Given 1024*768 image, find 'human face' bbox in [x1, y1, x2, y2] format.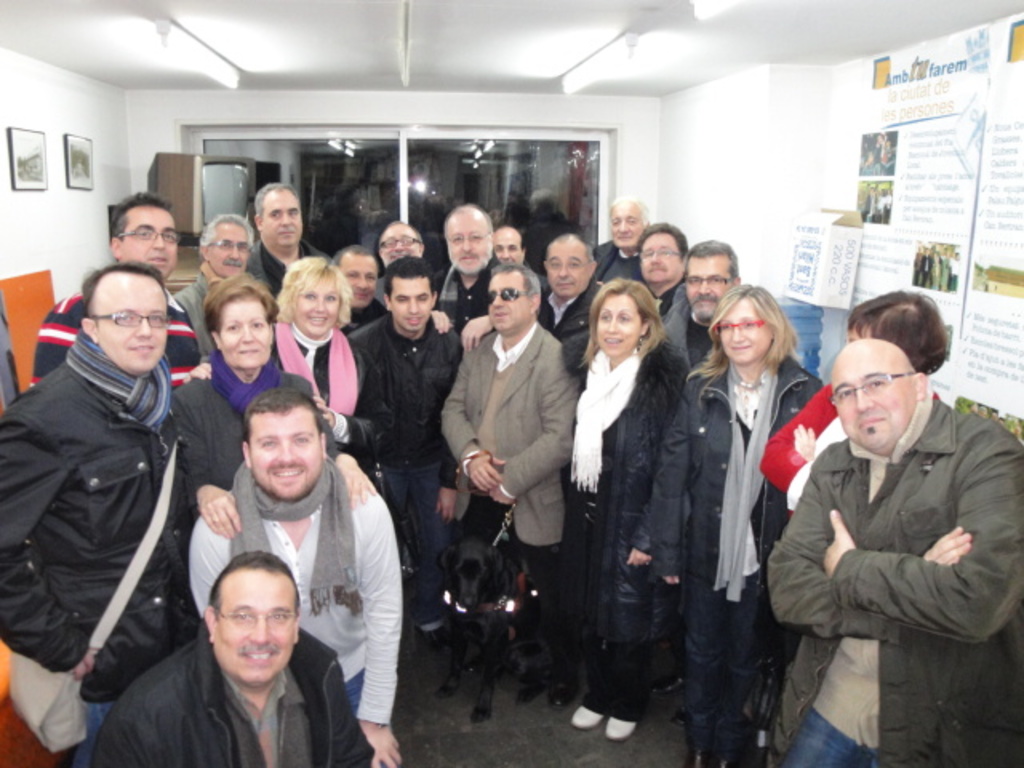
[206, 222, 246, 278].
